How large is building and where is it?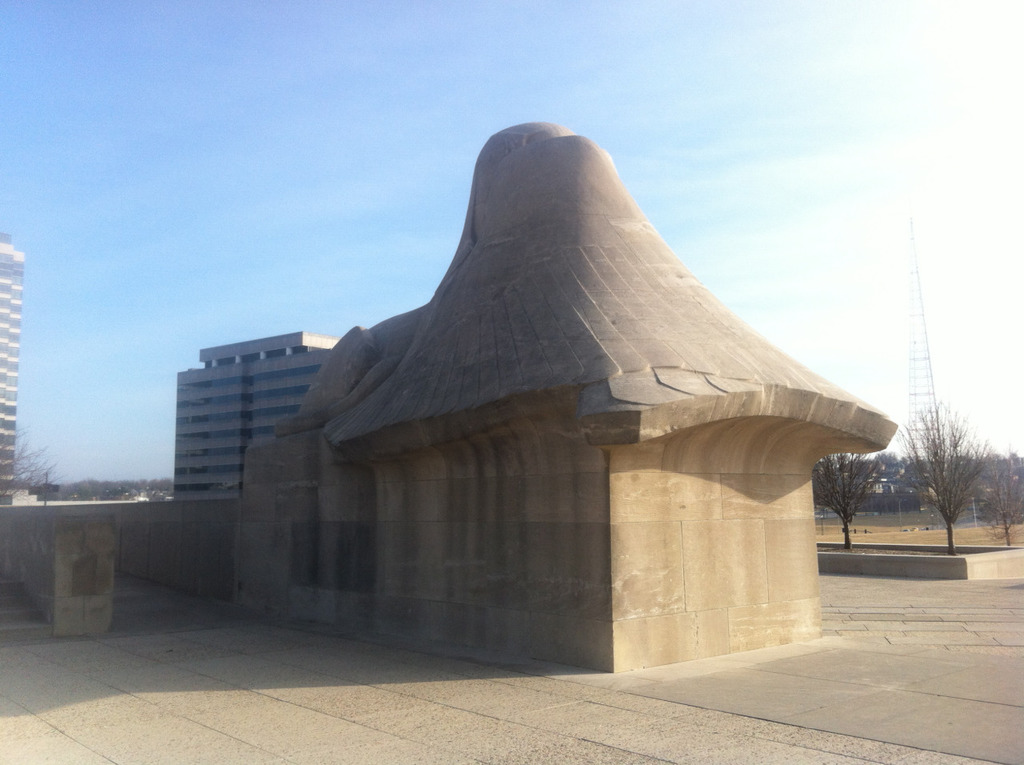
Bounding box: [174,330,337,500].
